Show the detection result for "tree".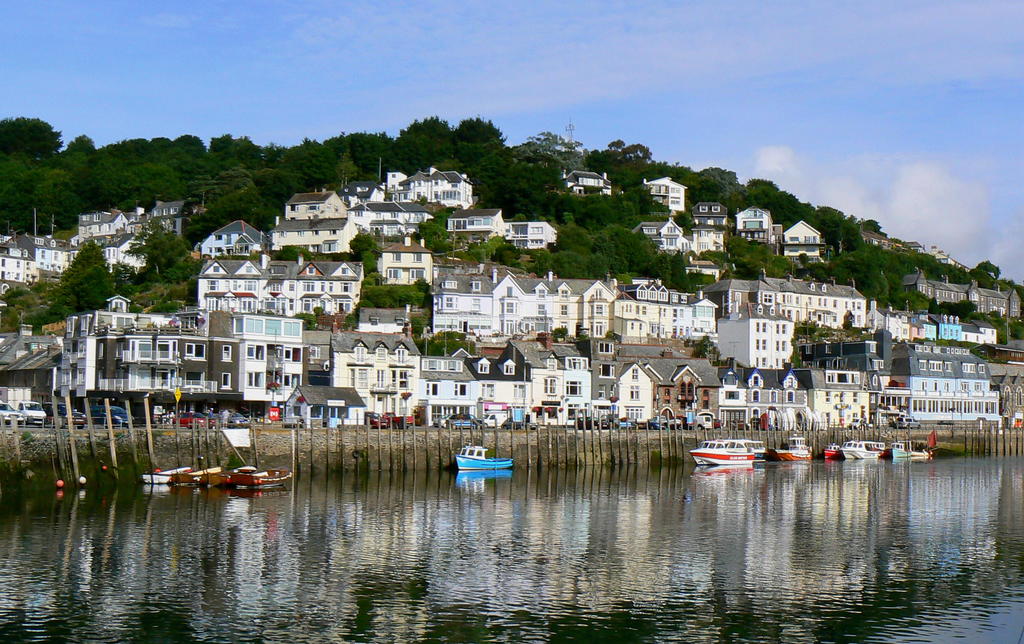
(left=182, top=177, right=280, bottom=248).
